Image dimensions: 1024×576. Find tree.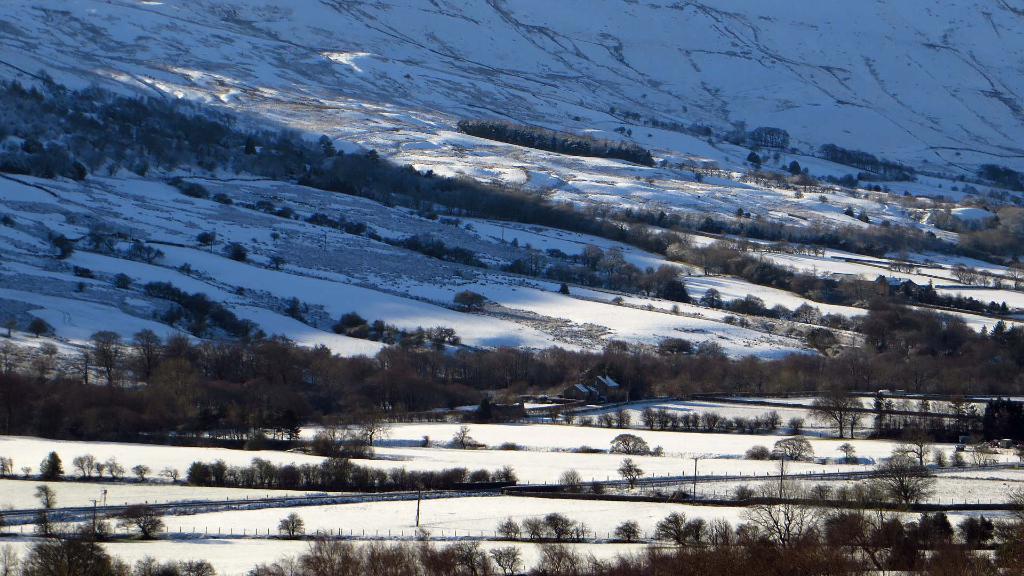
2:456:11:479.
